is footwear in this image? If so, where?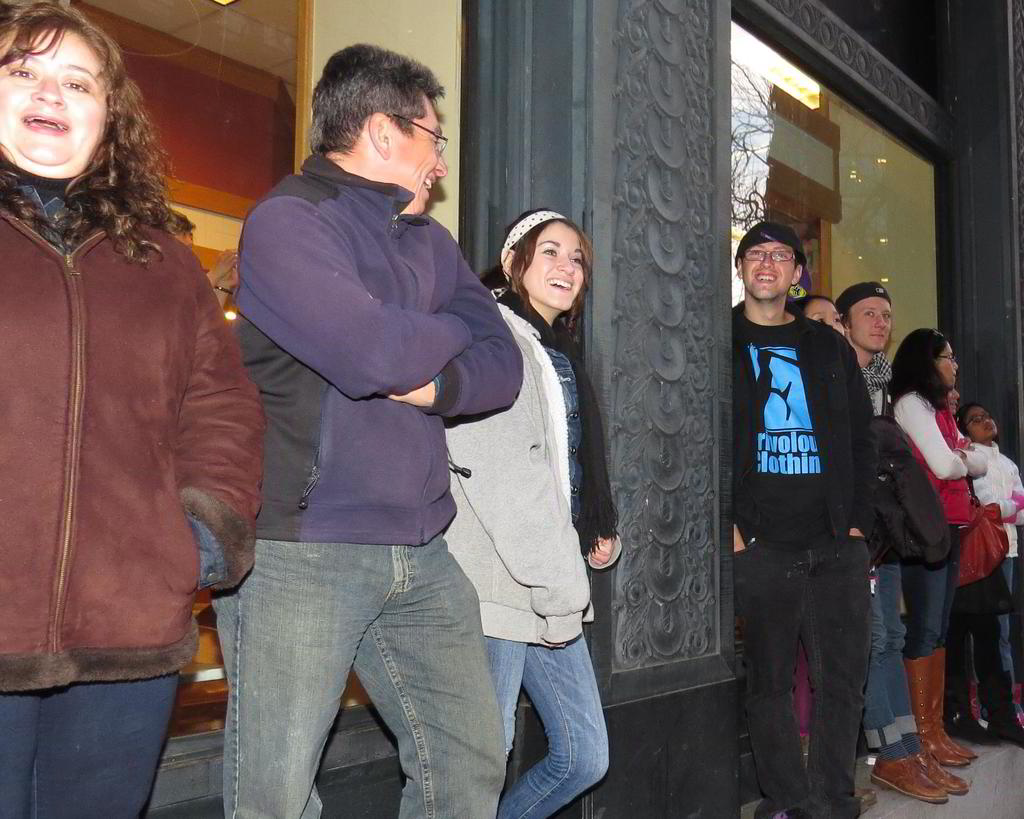
Yes, at [870, 747, 946, 807].
